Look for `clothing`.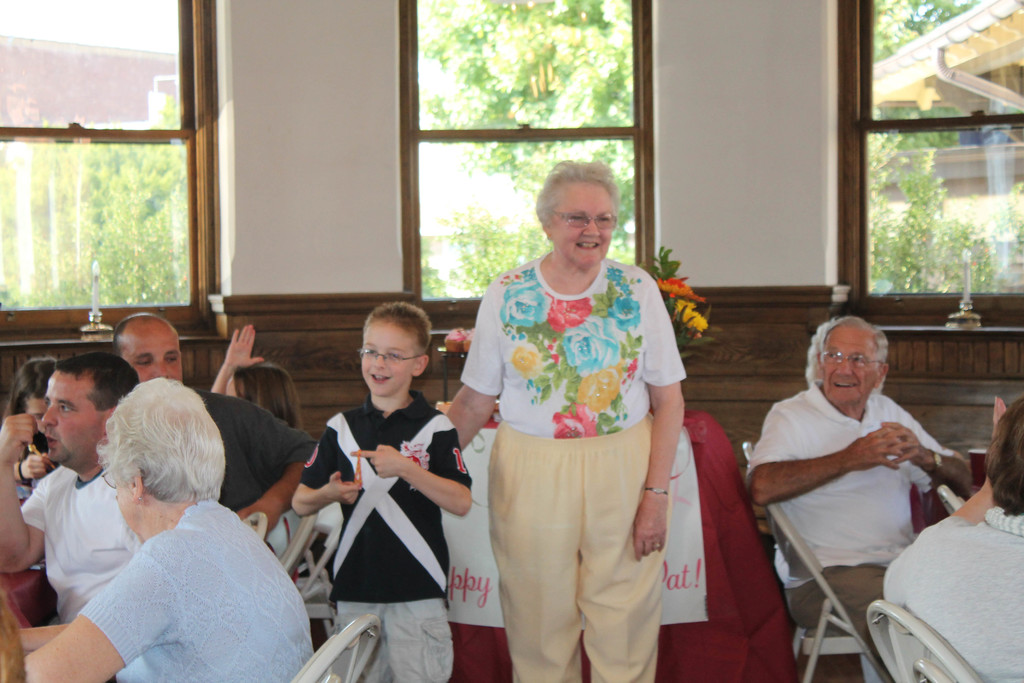
Found: [left=78, top=502, right=318, bottom=682].
